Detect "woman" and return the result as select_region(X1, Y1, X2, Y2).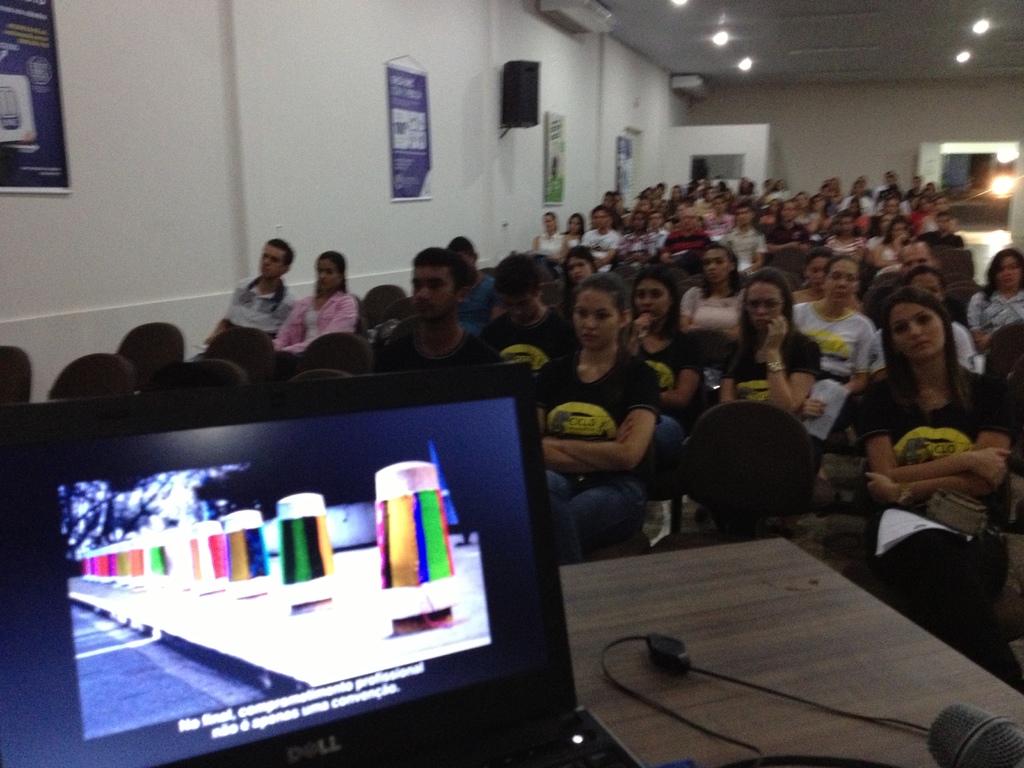
select_region(876, 223, 914, 266).
